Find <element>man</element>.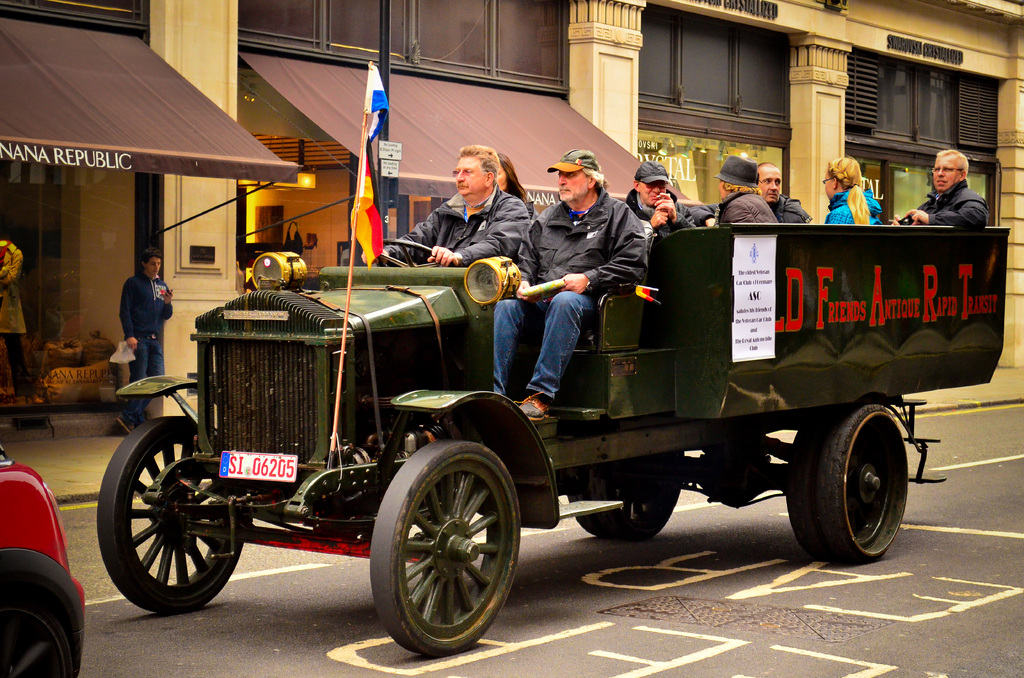
(0, 232, 54, 405).
